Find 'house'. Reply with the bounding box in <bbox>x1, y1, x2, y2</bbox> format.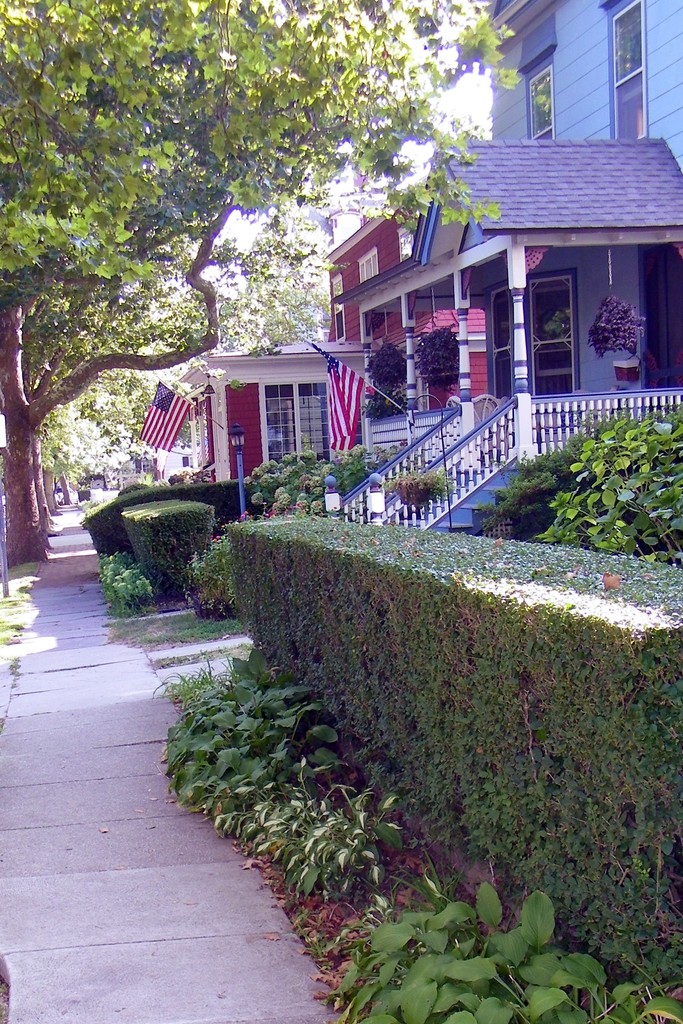
<bbox>165, 316, 372, 497</bbox>.
